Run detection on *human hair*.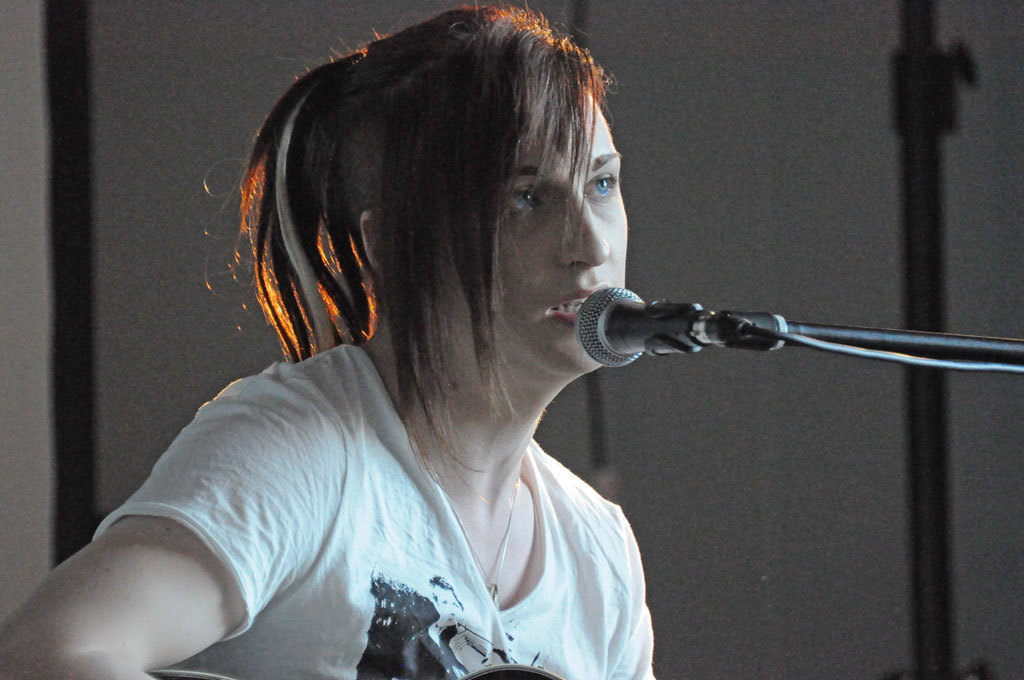
Result: locate(249, 0, 645, 479).
